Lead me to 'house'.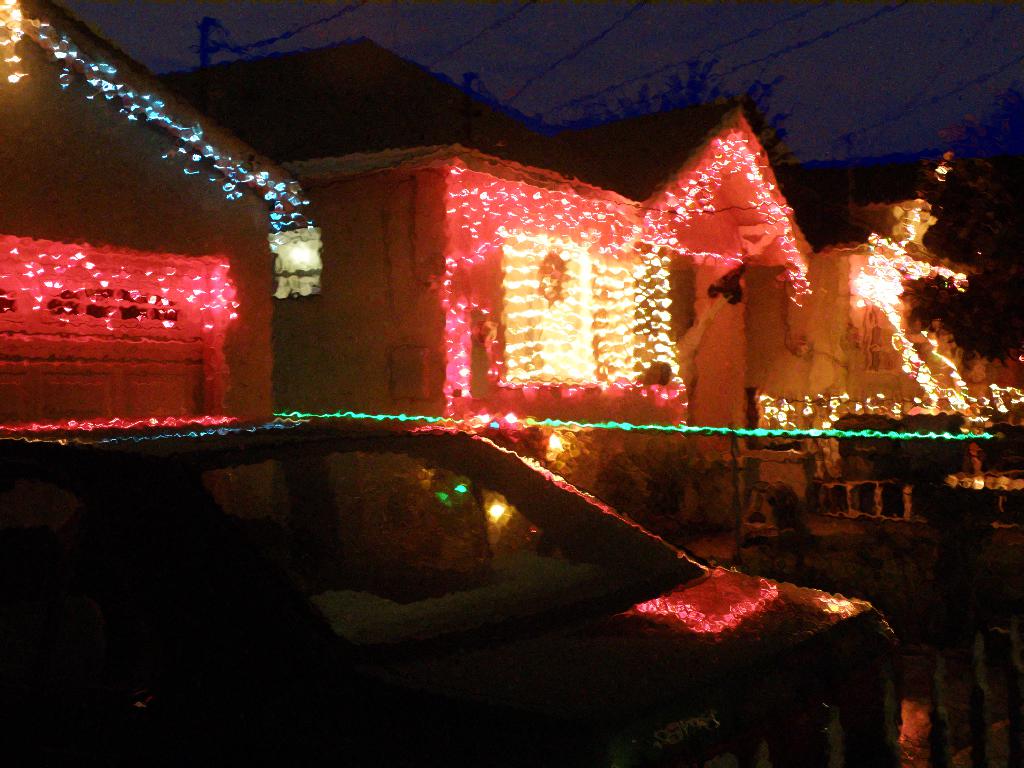
Lead to x1=159 y1=77 x2=808 y2=518.
